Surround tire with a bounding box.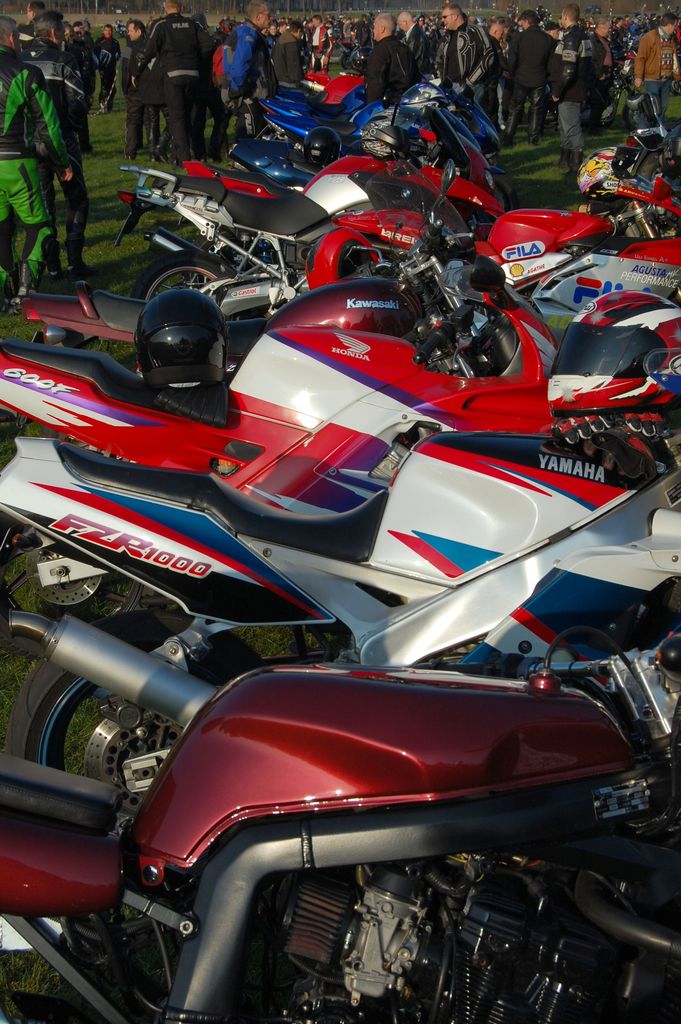
(492, 172, 520, 214).
